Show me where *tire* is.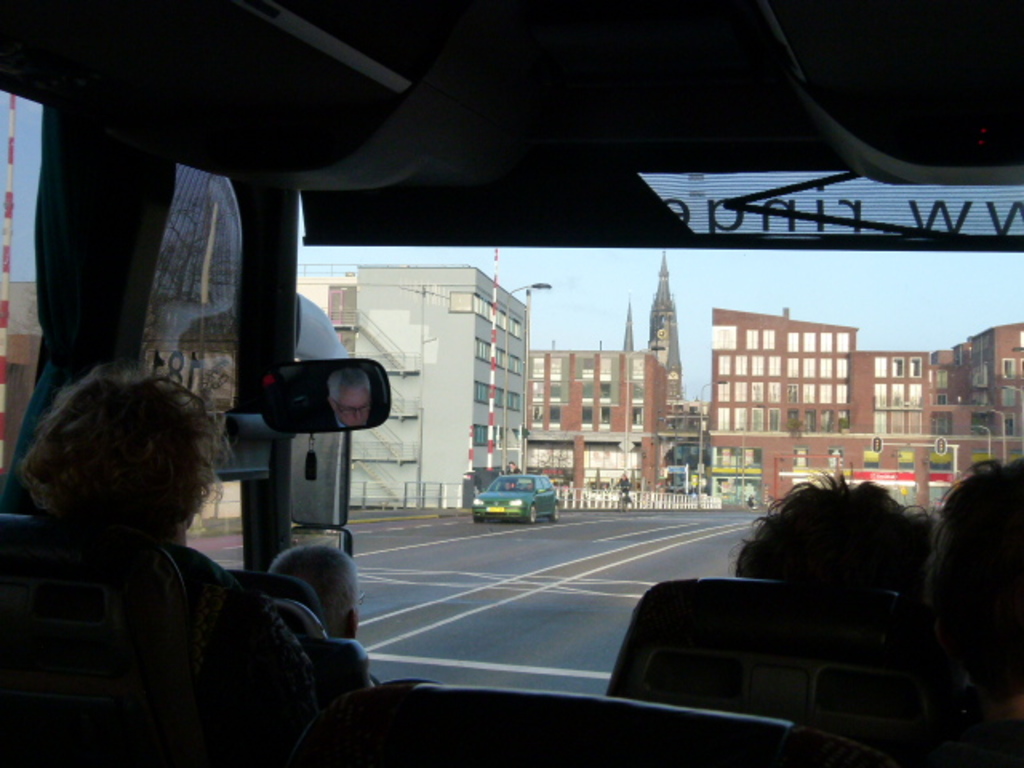
*tire* is at bbox=(467, 514, 482, 525).
